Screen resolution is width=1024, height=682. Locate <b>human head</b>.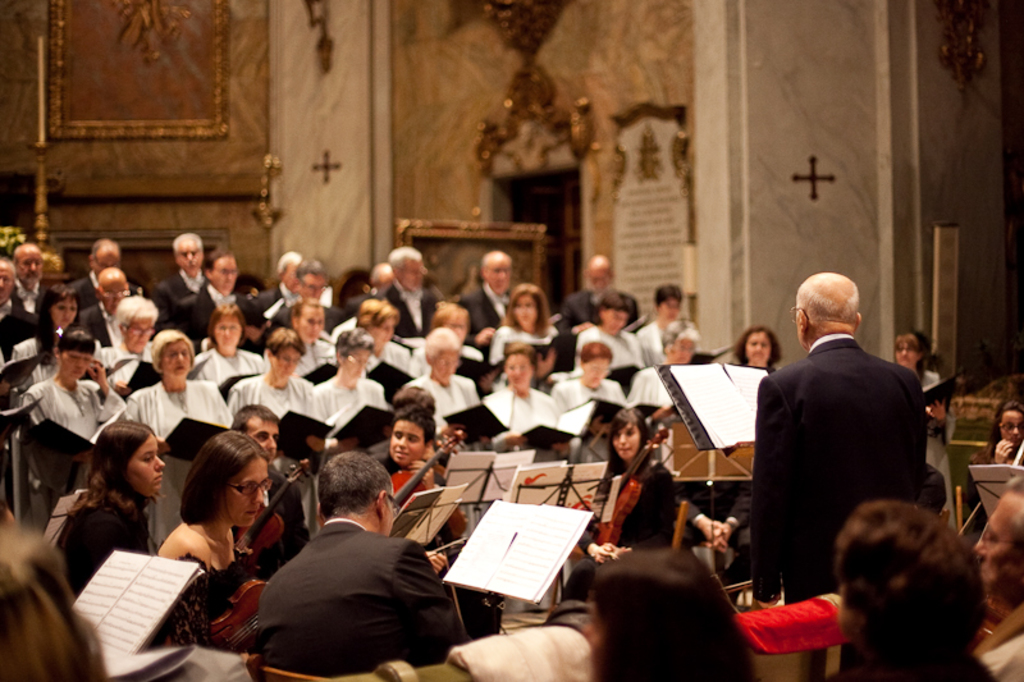
locate(991, 403, 1021, 447).
